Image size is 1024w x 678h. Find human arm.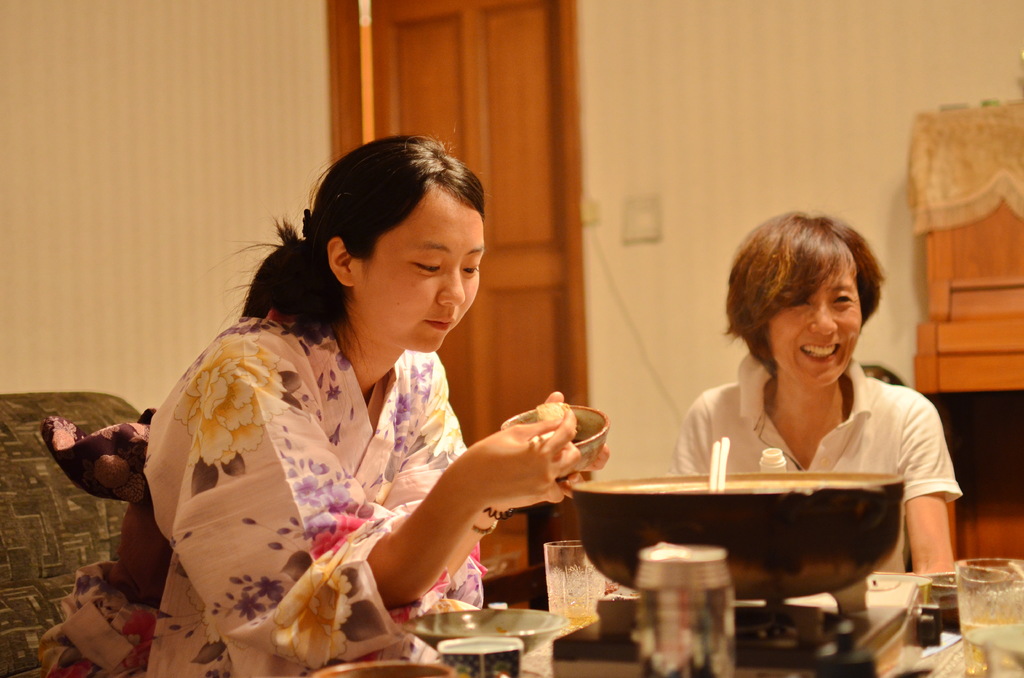
box=[903, 394, 961, 576].
